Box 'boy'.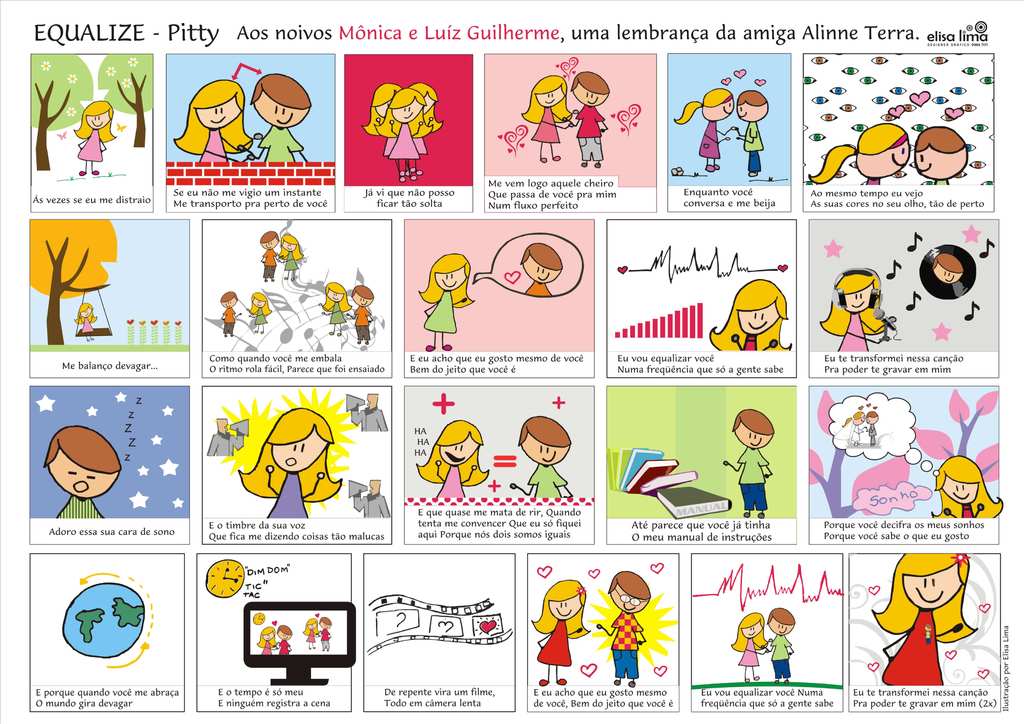
rect(861, 408, 878, 446).
